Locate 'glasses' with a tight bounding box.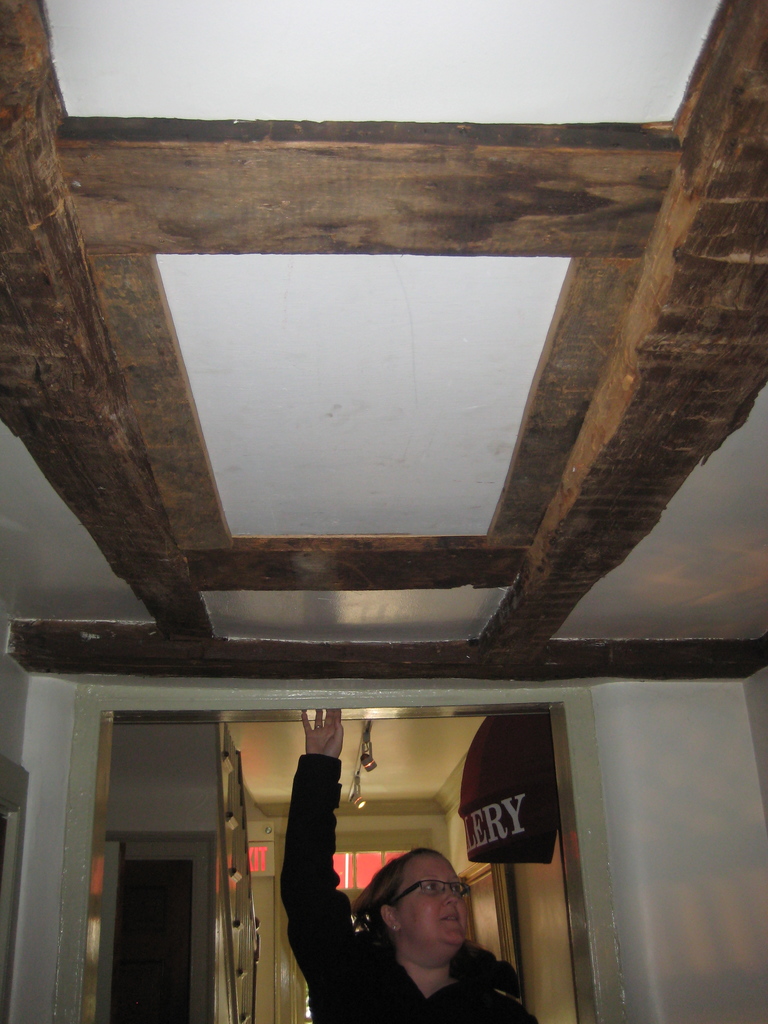
(378, 871, 475, 908).
